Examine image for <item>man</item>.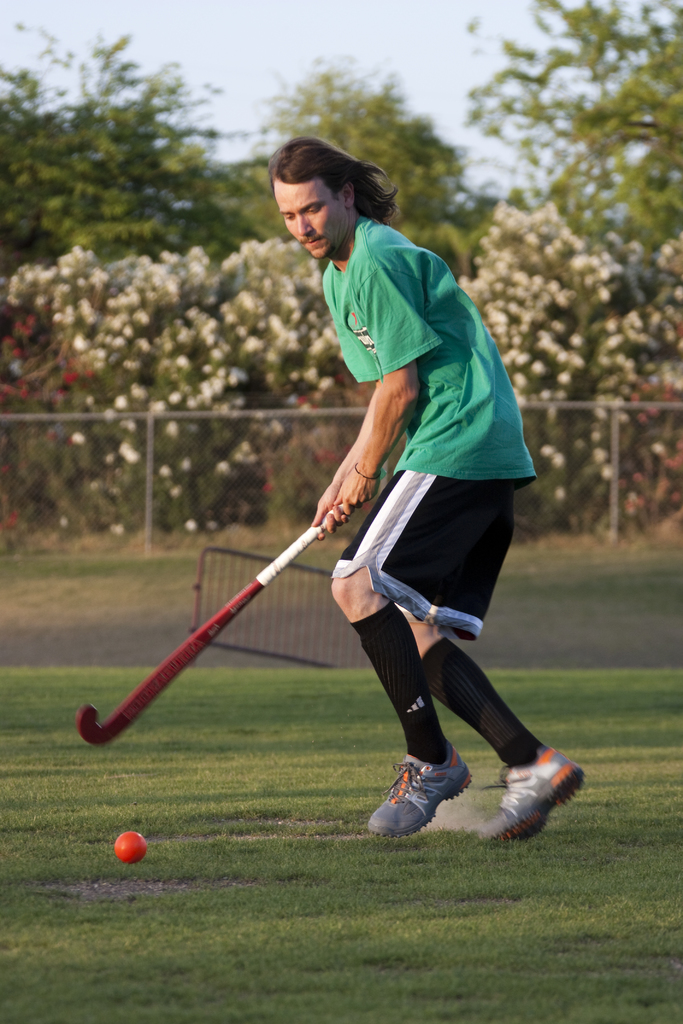
Examination result: <box>266,138,573,874</box>.
